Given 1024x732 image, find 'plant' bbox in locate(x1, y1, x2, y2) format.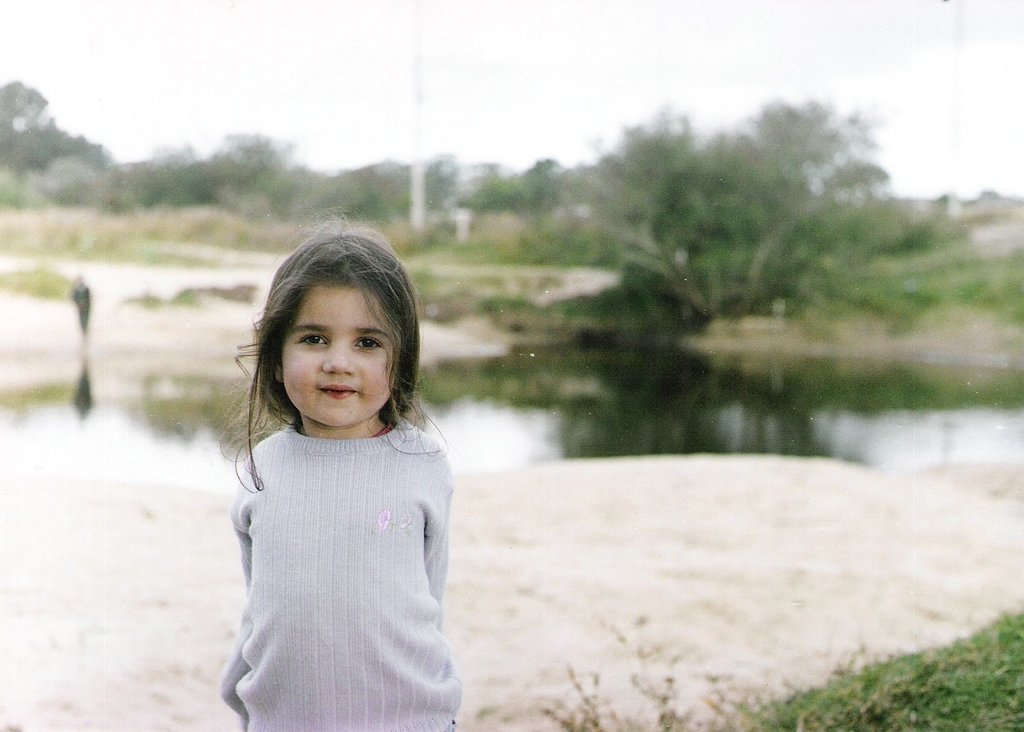
locate(0, 180, 1023, 433).
